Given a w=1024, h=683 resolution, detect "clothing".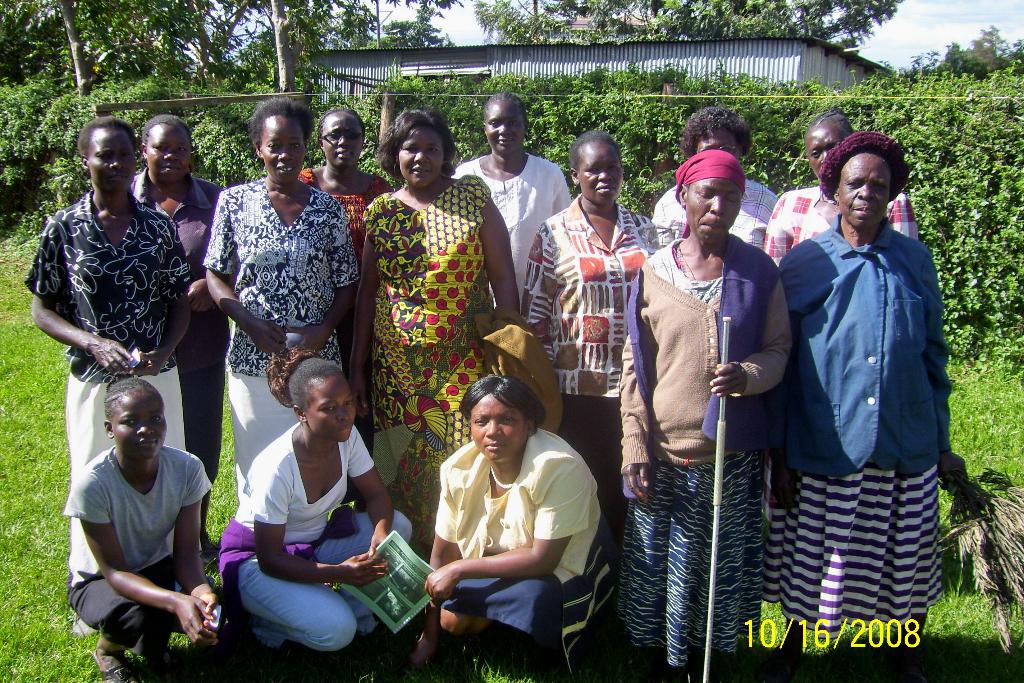
detection(348, 180, 493, 573).
